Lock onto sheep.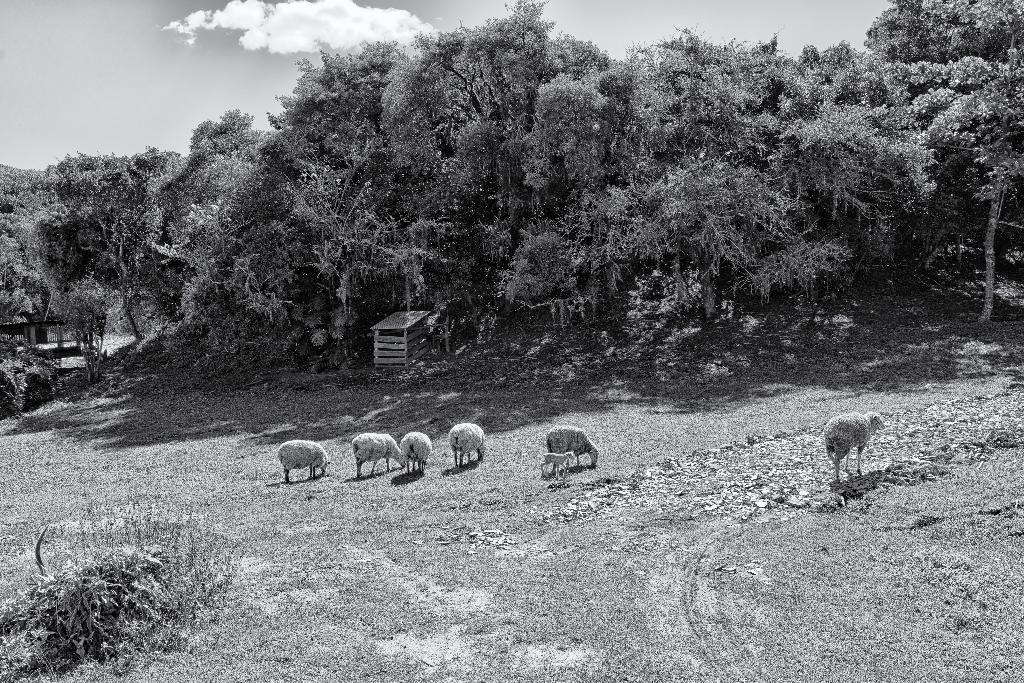
Locked: Rect(263, 436, 335, 490).
